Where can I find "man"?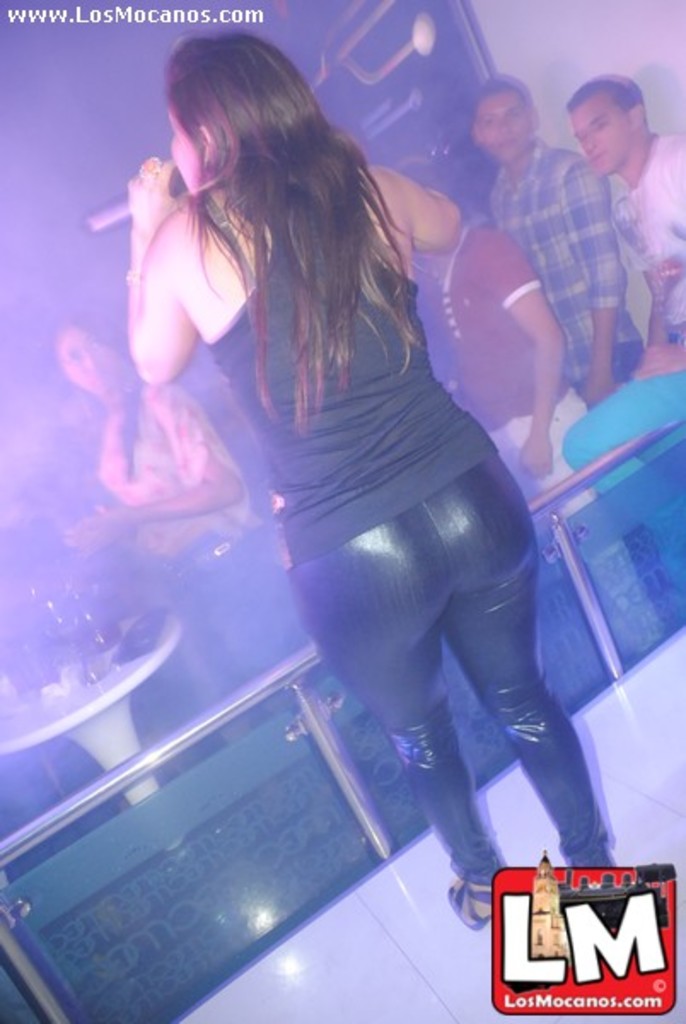
You can find it at {"left": 560, "top": 72, "right": 684, "bottom": 591}.
